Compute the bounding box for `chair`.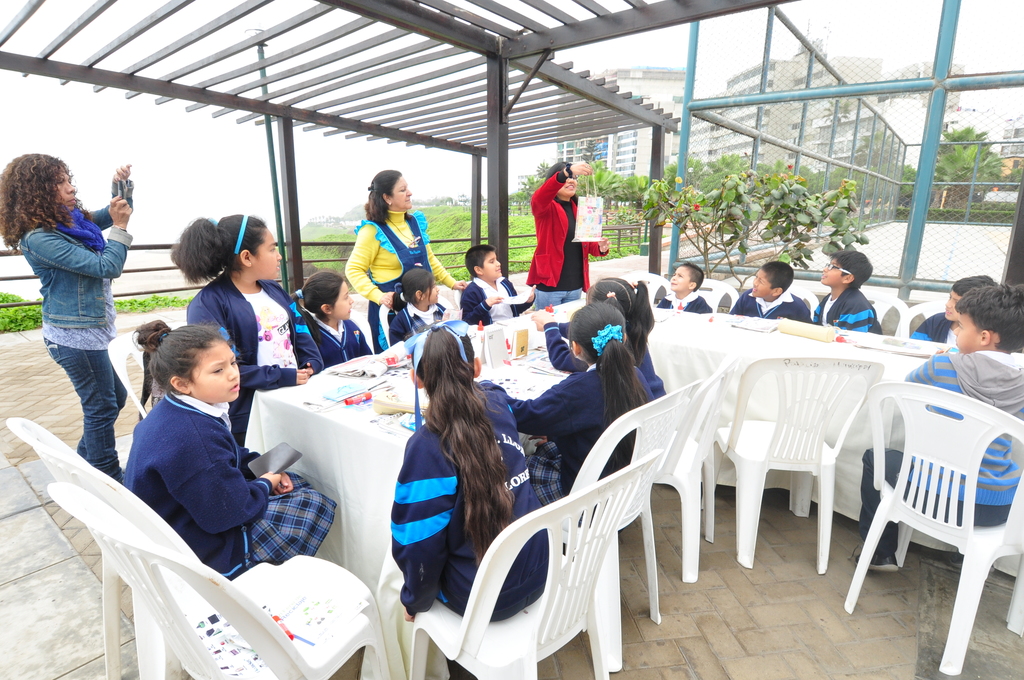
pyautogui.locateOnScreen(108, 330, 159, 419).
